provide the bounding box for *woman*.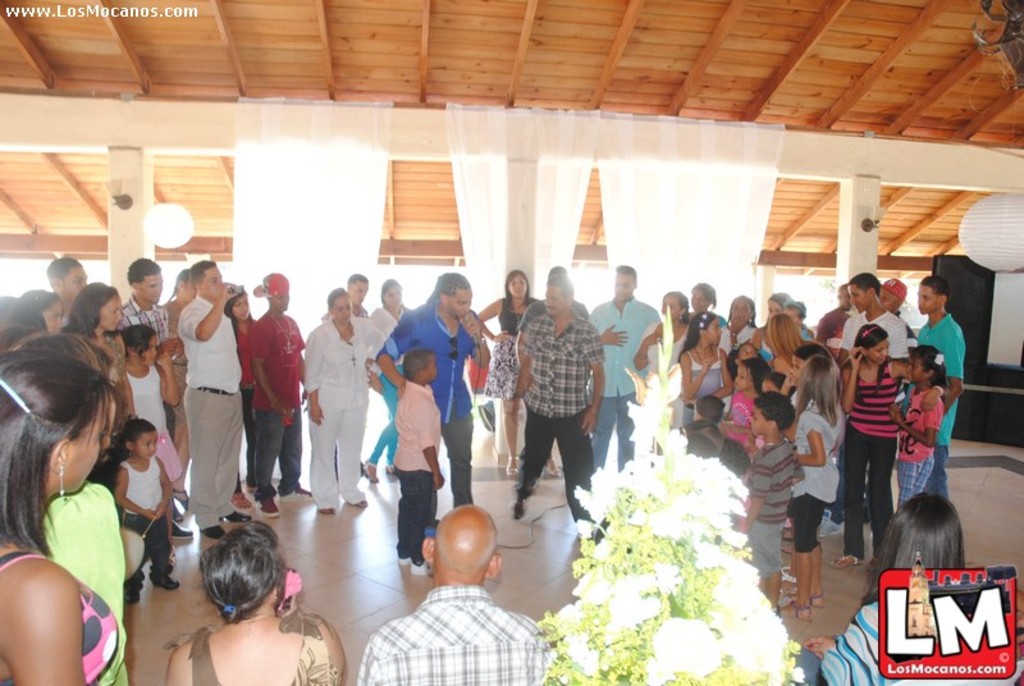
{"x1": 9, "y1": 285, "x2": 58, "y2": 331}.
